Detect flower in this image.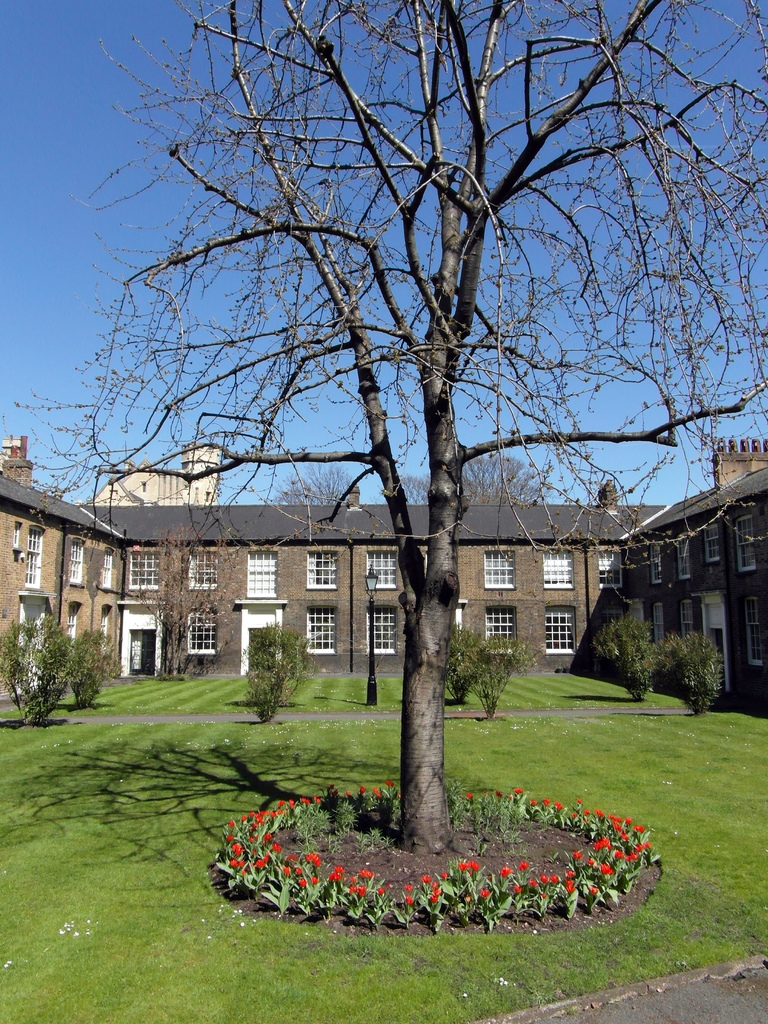
Detection: bbox=(256, 858, 263, 867).
